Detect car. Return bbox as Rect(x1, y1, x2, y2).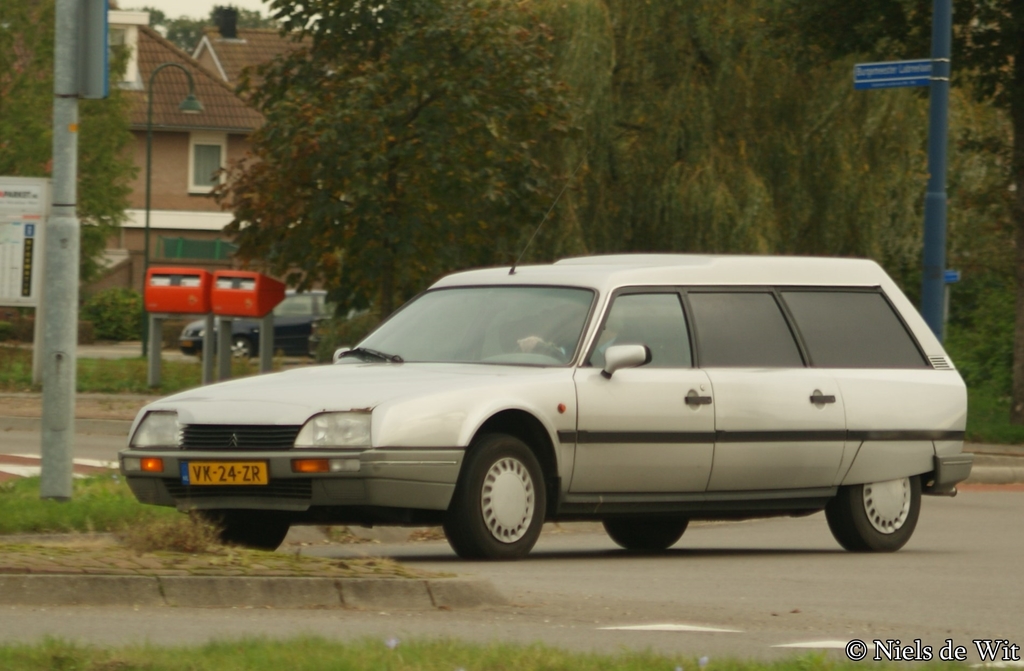
Rect(114, 256, 979, 574).
